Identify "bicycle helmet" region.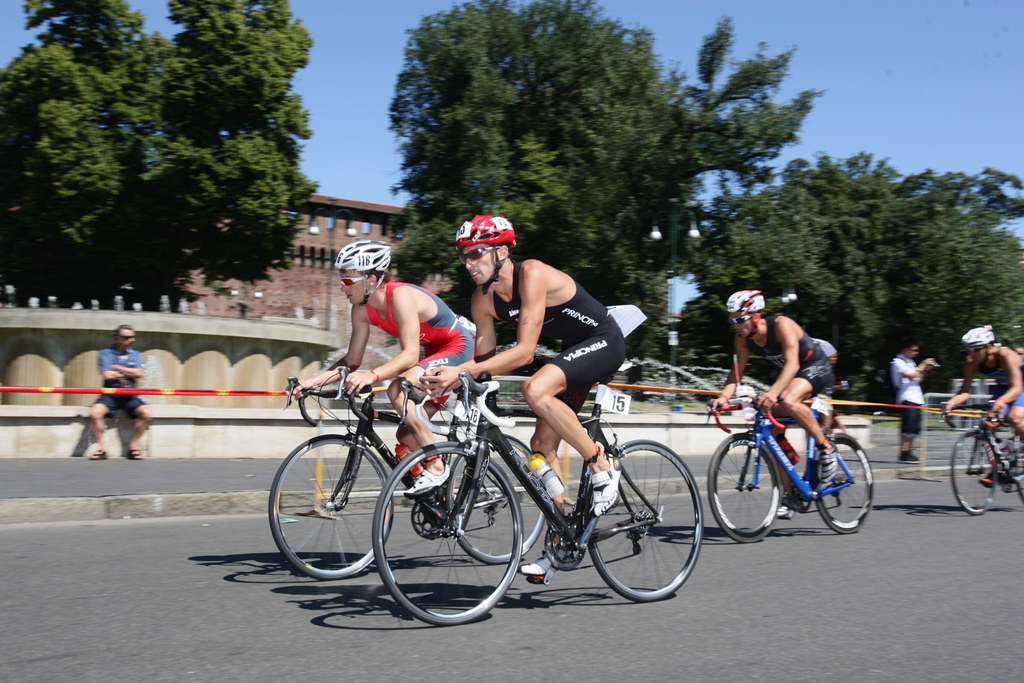
Region: <bbox>961, 324, 1000, 373</bbox>.
